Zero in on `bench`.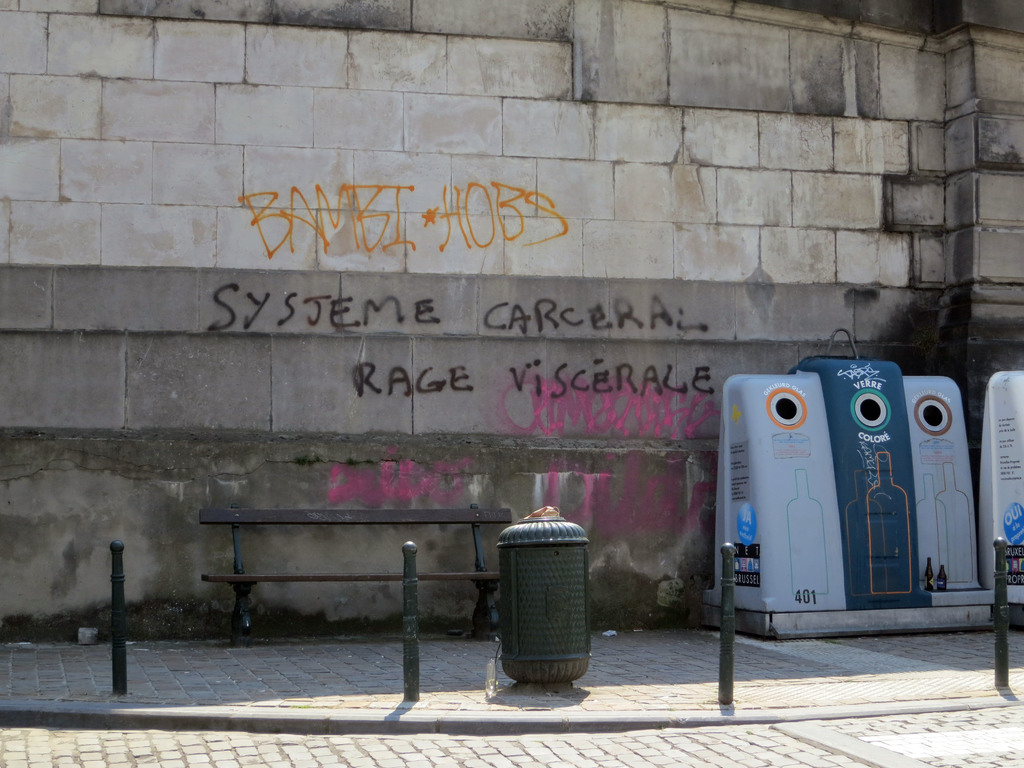
Zeroed in: 195/498/524/643.
